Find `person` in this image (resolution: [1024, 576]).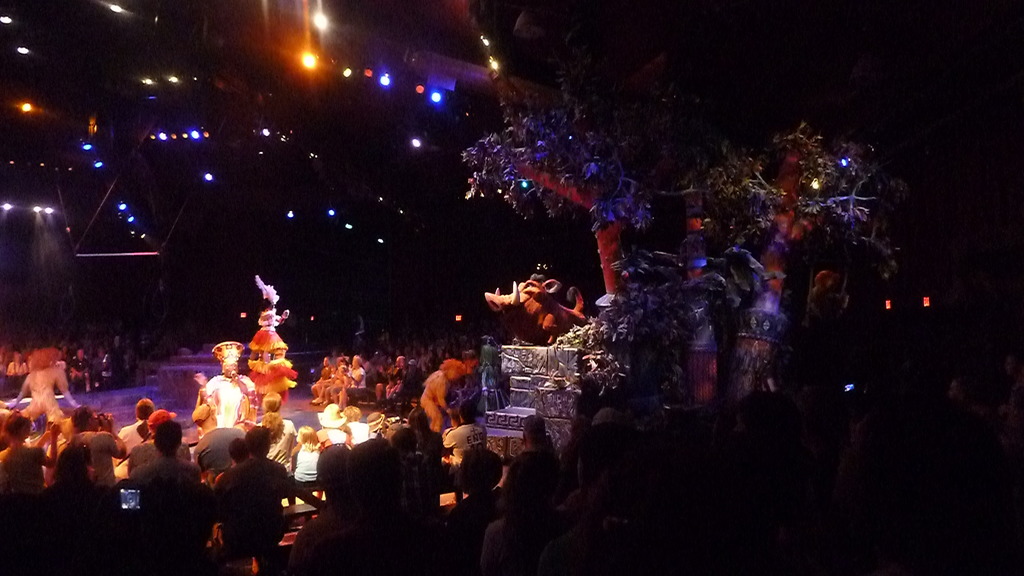
bbox(417, 358, 468, 428).
